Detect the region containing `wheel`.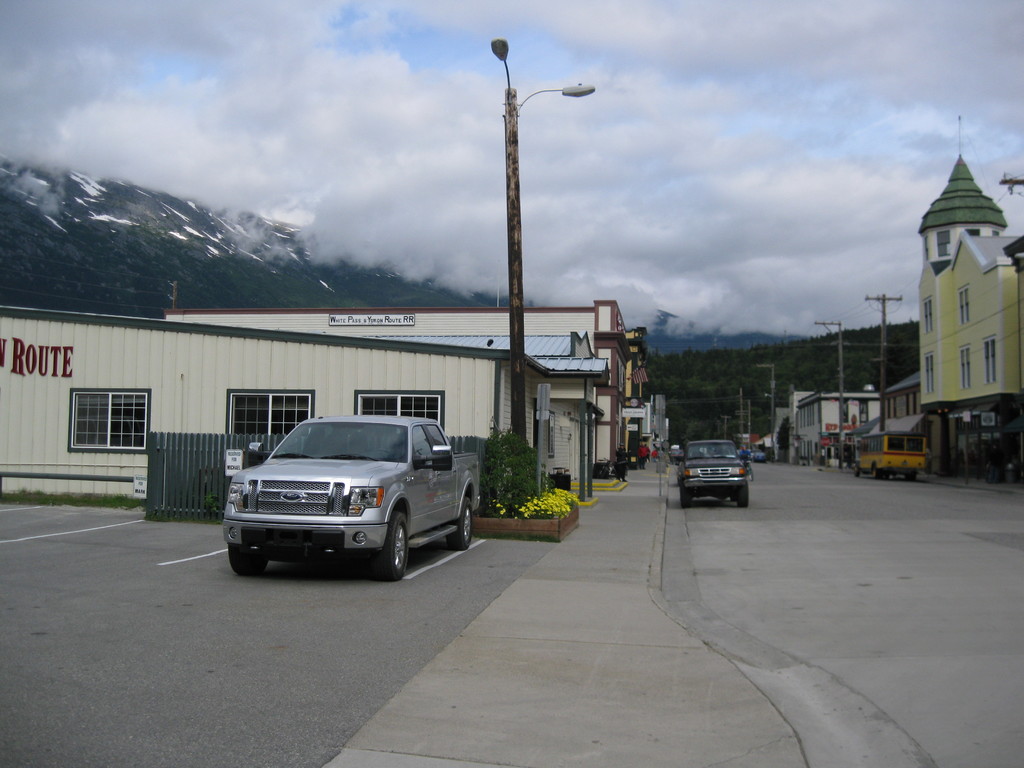
region(681, 490, 690, 508).
